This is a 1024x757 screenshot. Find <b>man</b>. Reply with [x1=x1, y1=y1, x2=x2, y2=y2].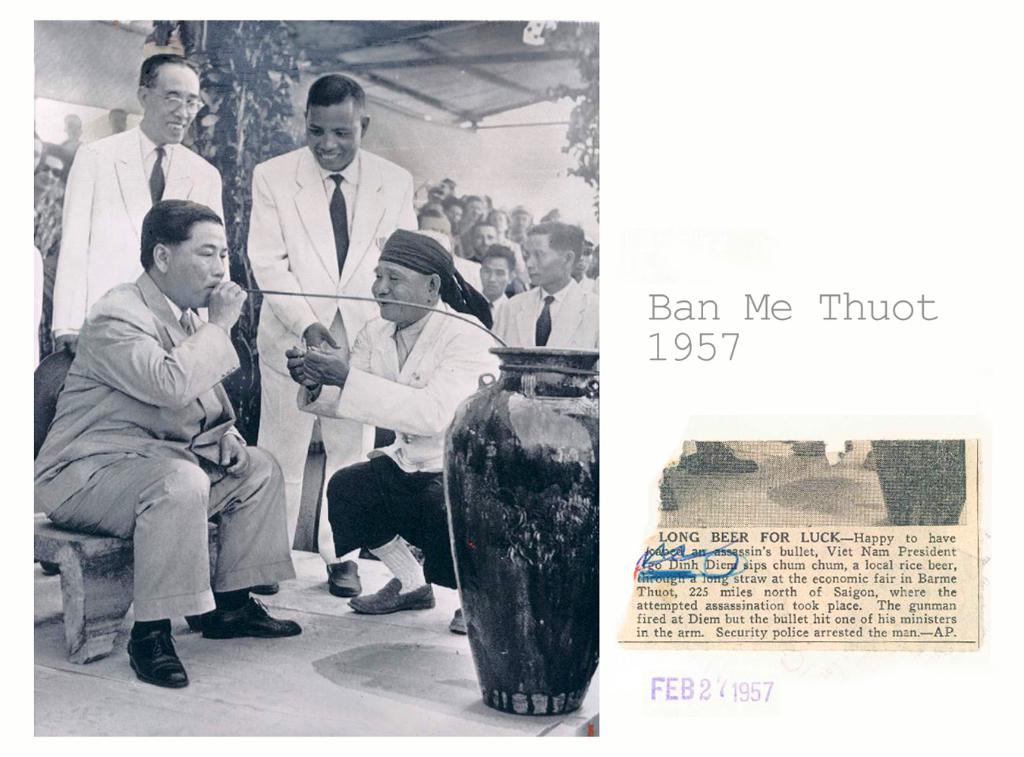
[x1=52, y1=54, x2=231, y2=355].
